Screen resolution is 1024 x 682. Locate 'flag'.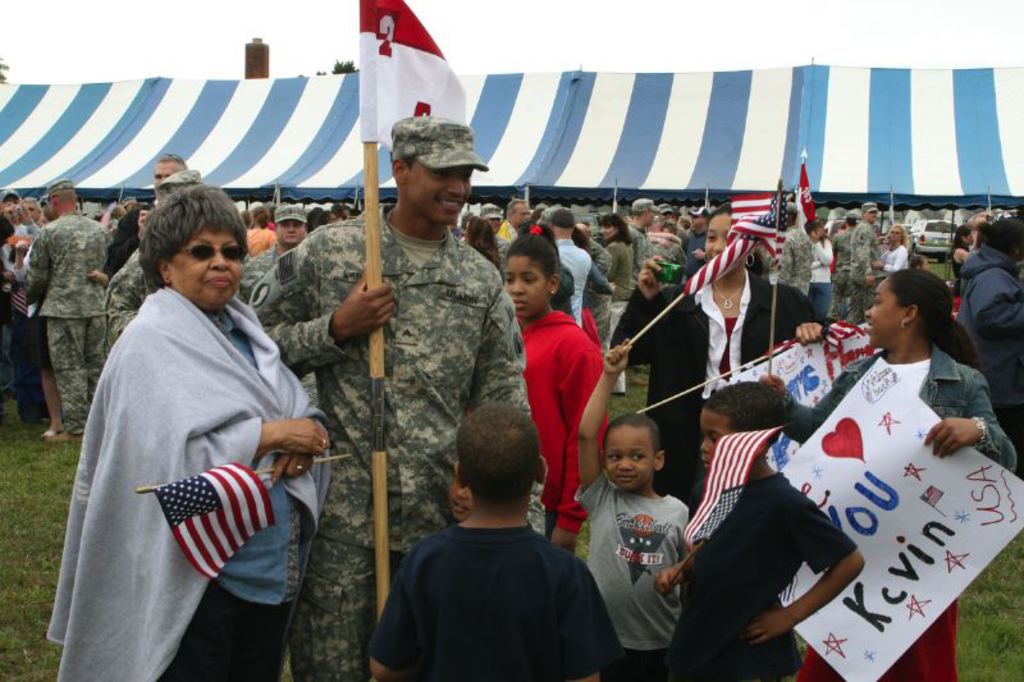
677:187:785:297.
